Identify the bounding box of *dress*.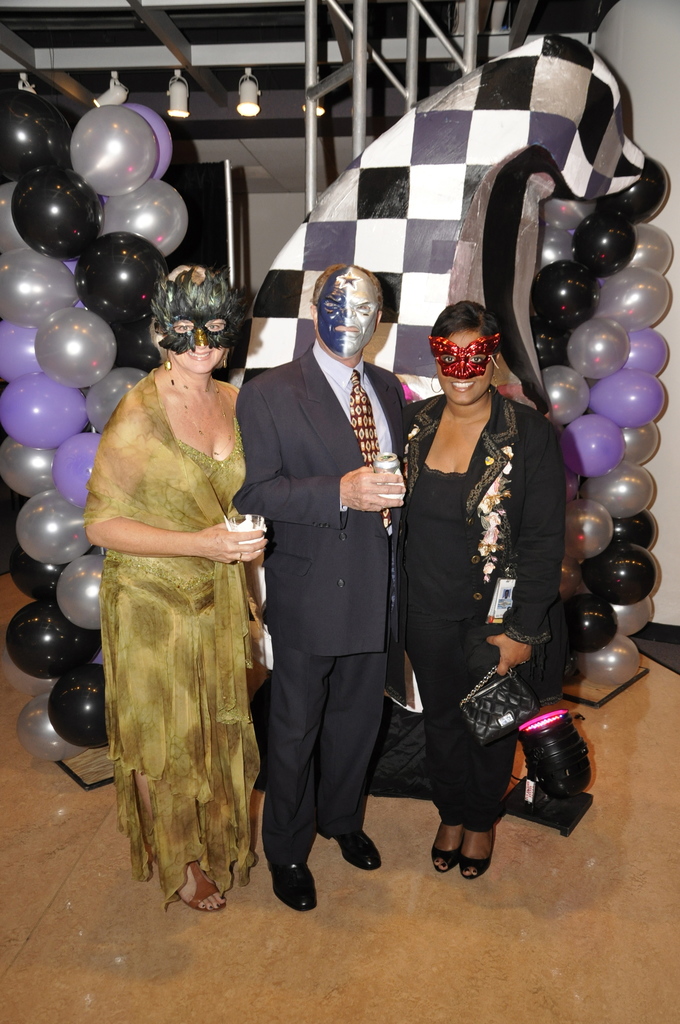
(x1=93, y1=375, x2=259, y2=910).
